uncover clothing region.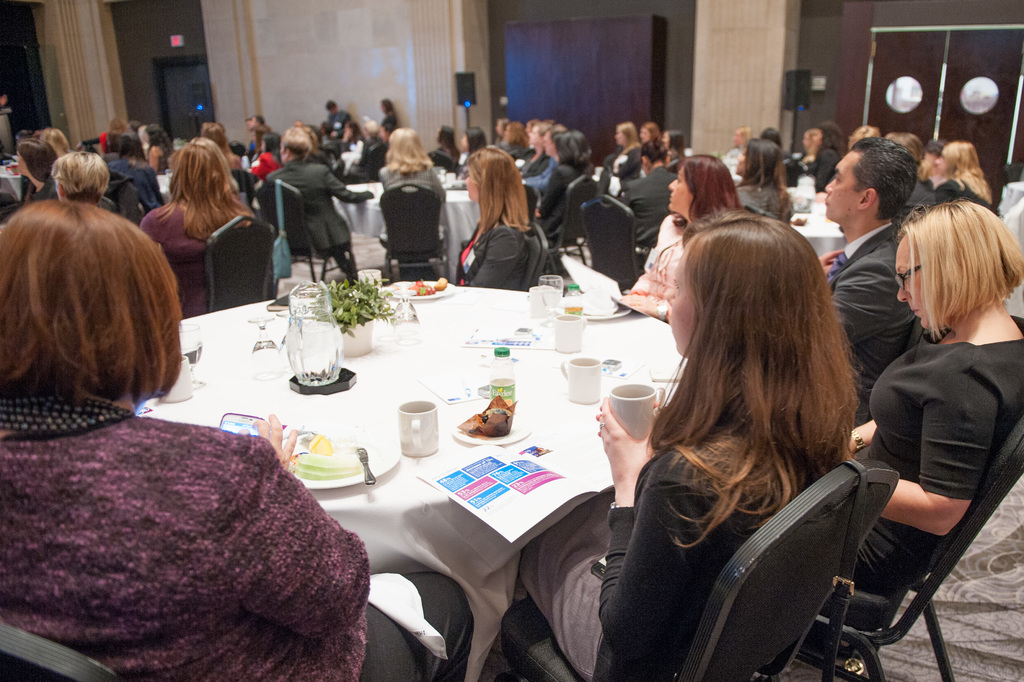
Uncovered: l=0, t=378, r=385, b=681.
